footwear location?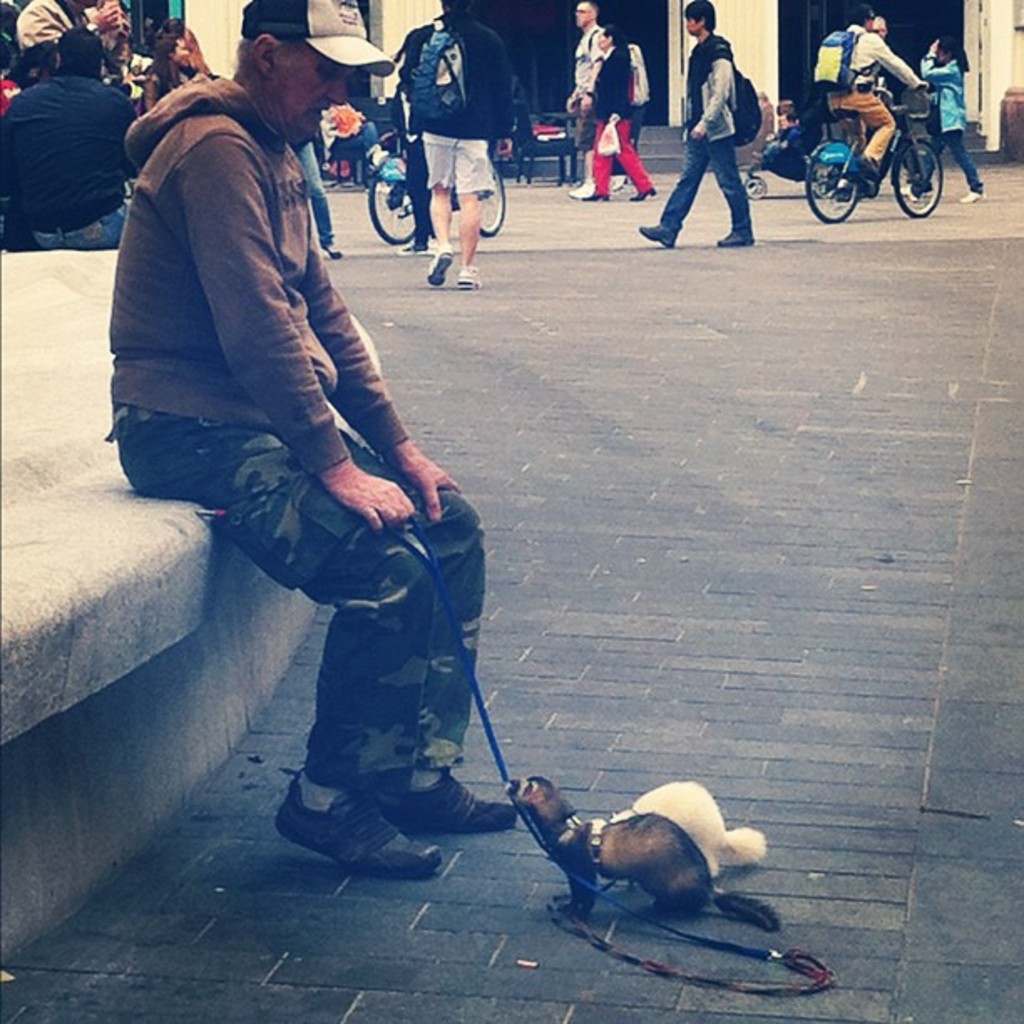
Rect(581, 194, 609, 199)
